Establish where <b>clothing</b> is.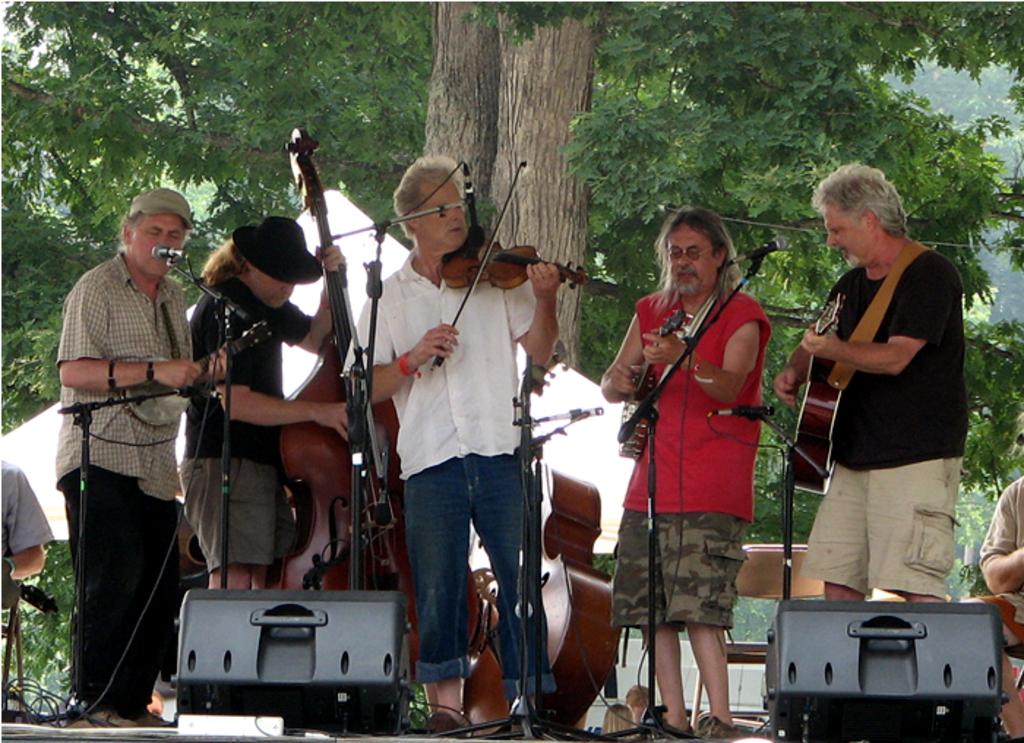
Established at rect(600, 284, 775, 623).
